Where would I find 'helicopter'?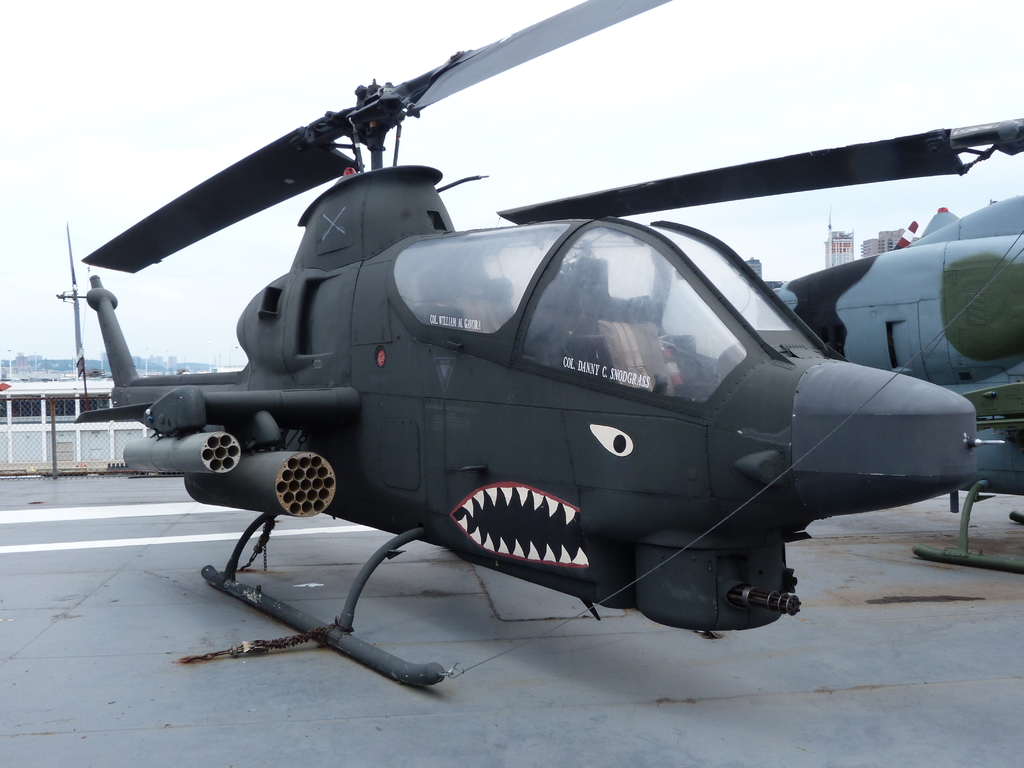
At <box>493,115,1023,573</box>.
